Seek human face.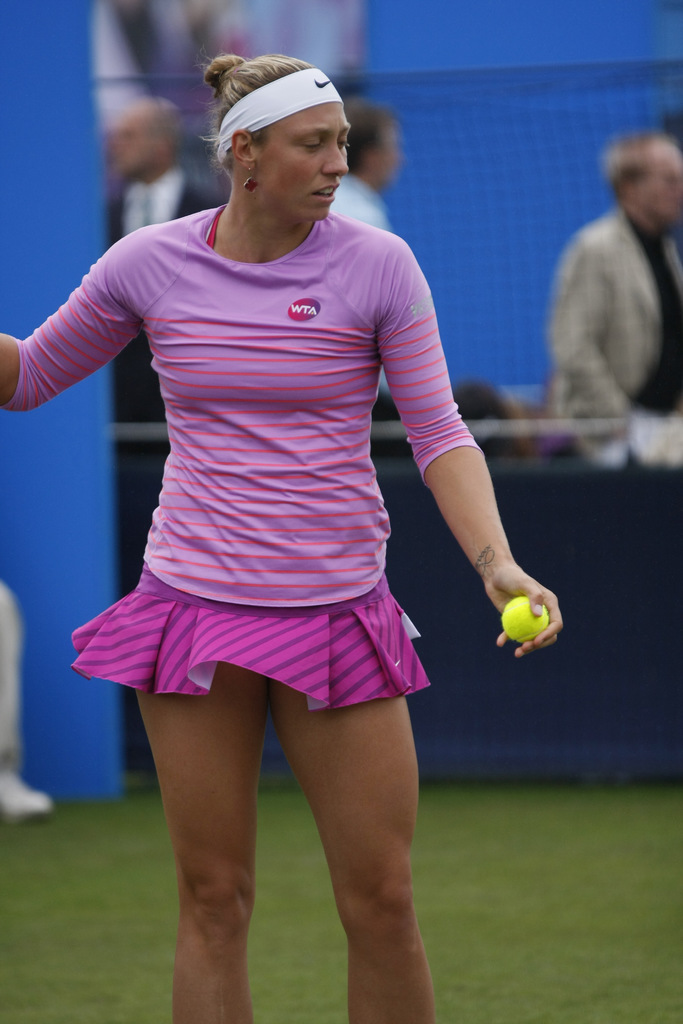
(x1=258, y1=100, x2=350, y2=225).
